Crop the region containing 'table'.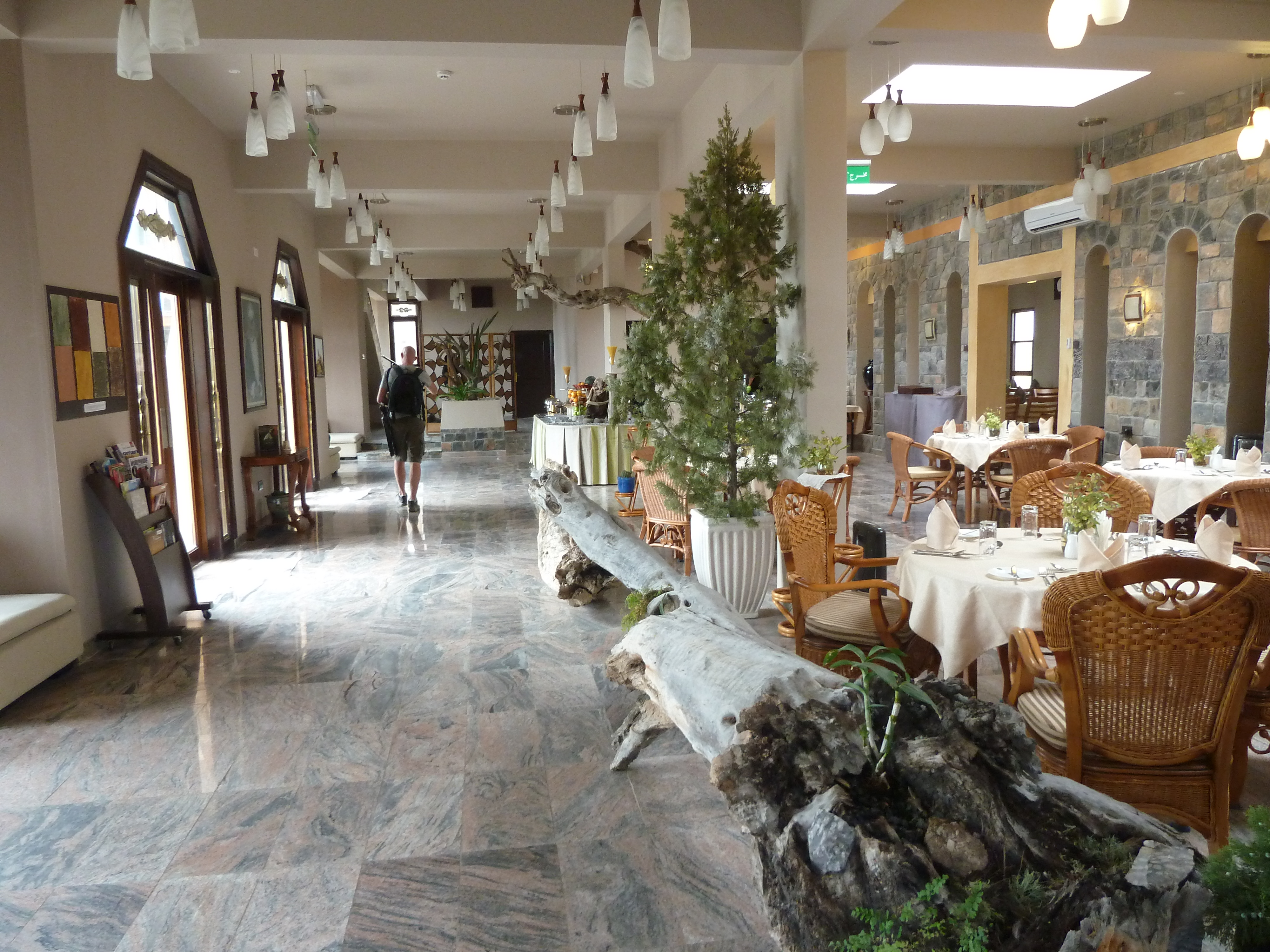
Crop region: 278/164/401/224.
